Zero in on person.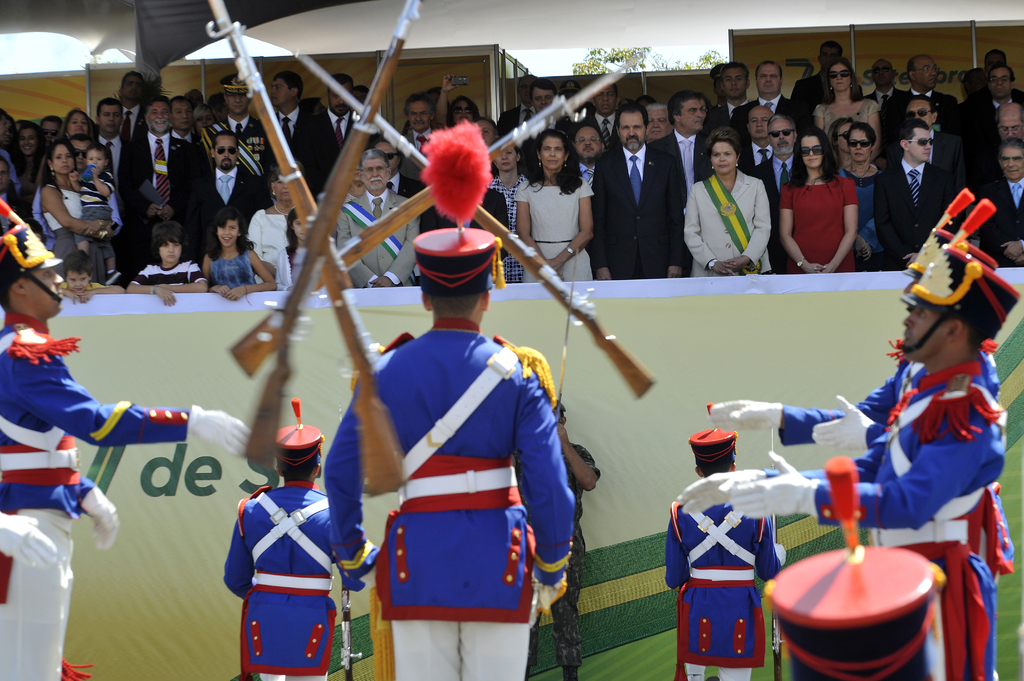
Zeroed in: 518/125/598/282.
